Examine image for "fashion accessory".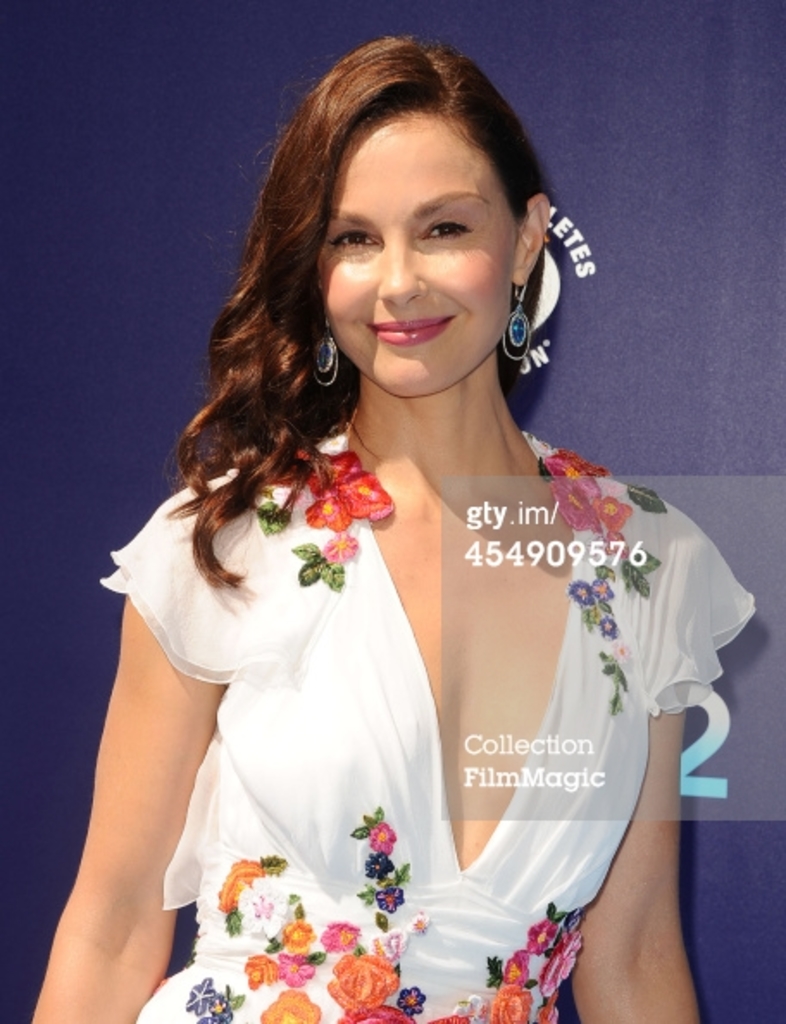
Examination result: (502,276,534,357).
